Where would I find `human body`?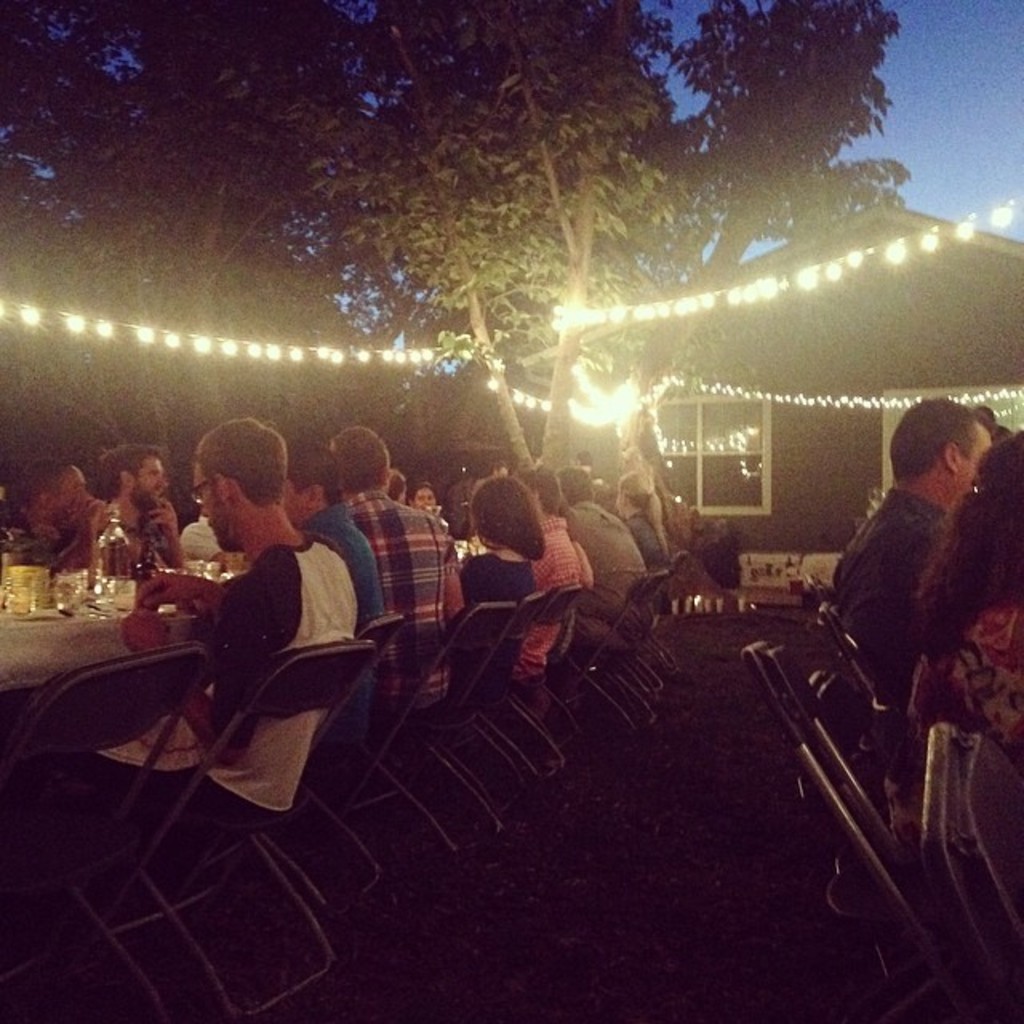
At (466,469,546,630).
